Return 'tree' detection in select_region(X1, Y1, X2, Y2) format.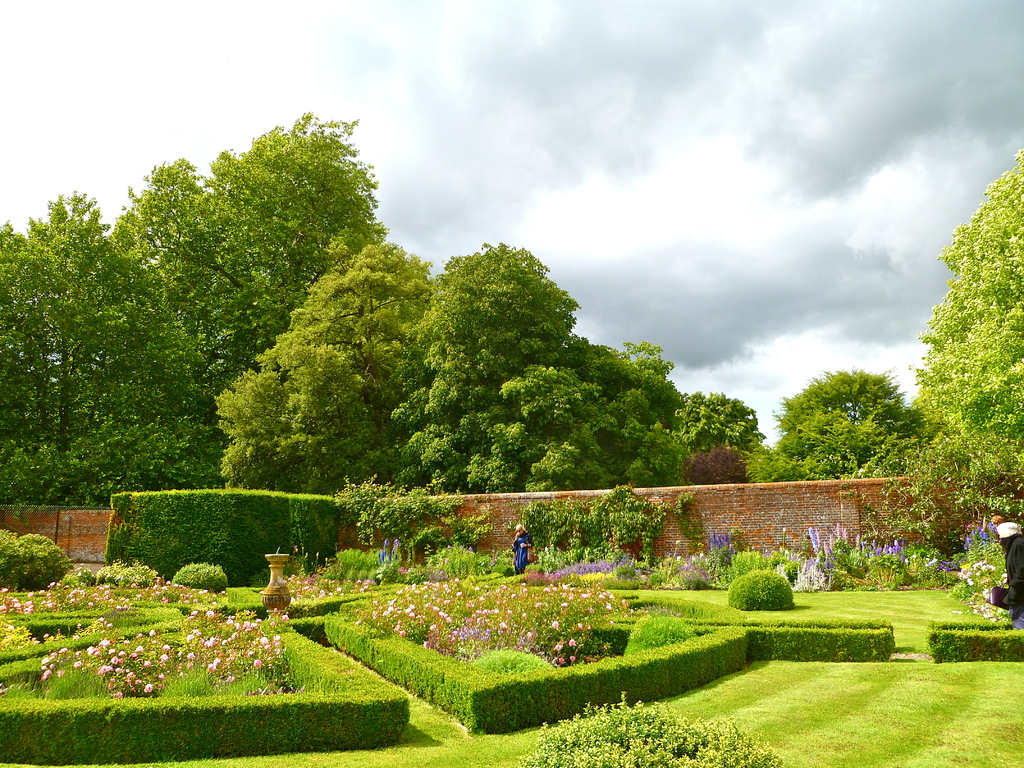
select_region(904, 143, 1023, 523).
